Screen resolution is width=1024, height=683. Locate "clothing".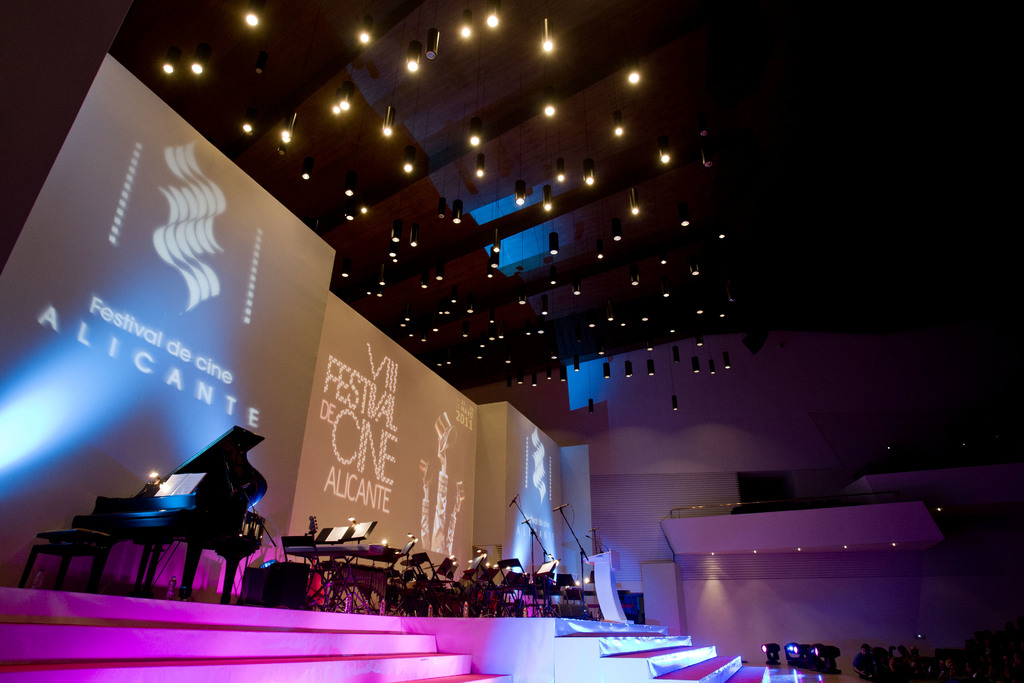
849,650,868,678.
